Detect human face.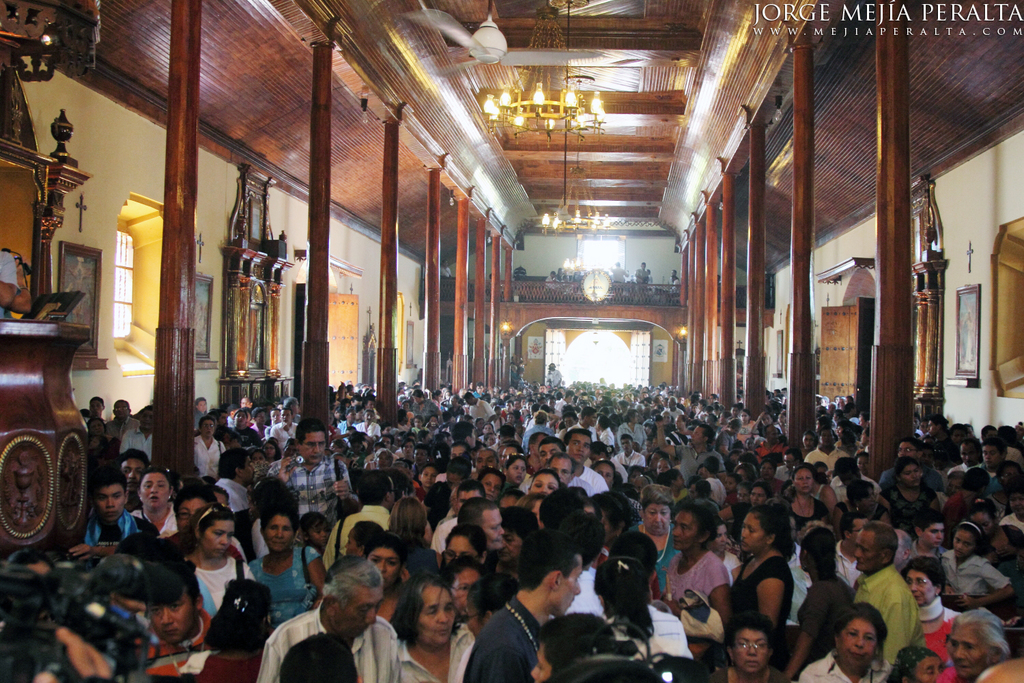
Detected at select_region(691, 424, 704, 444).
